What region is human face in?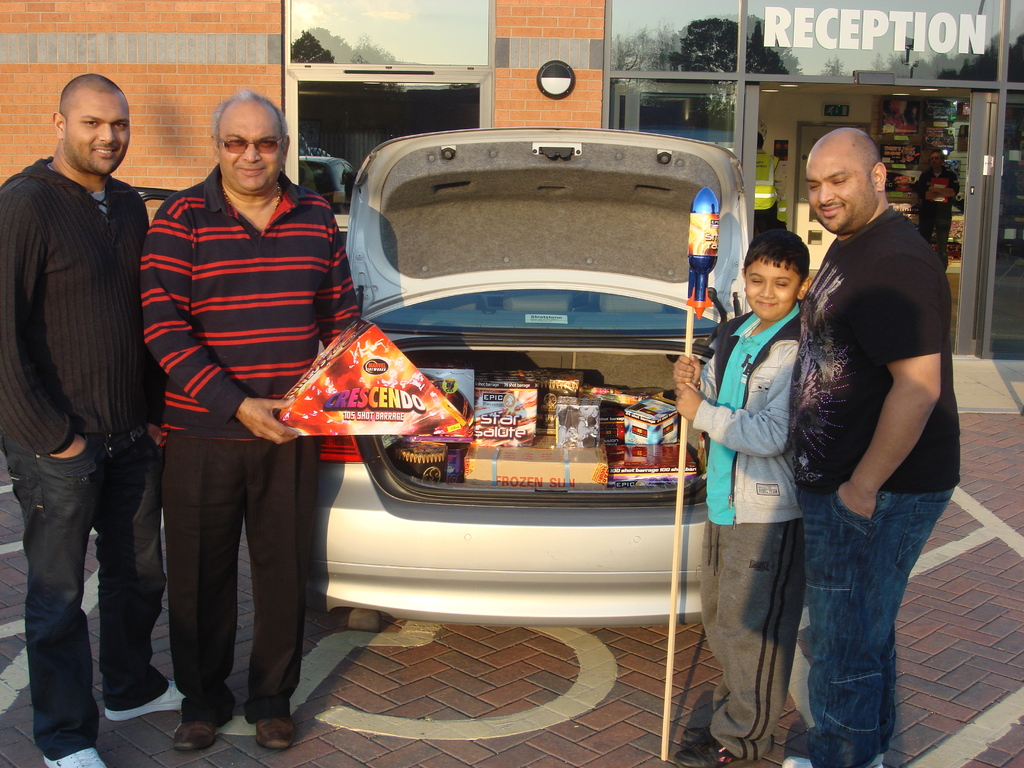
[65,93,131,170].
